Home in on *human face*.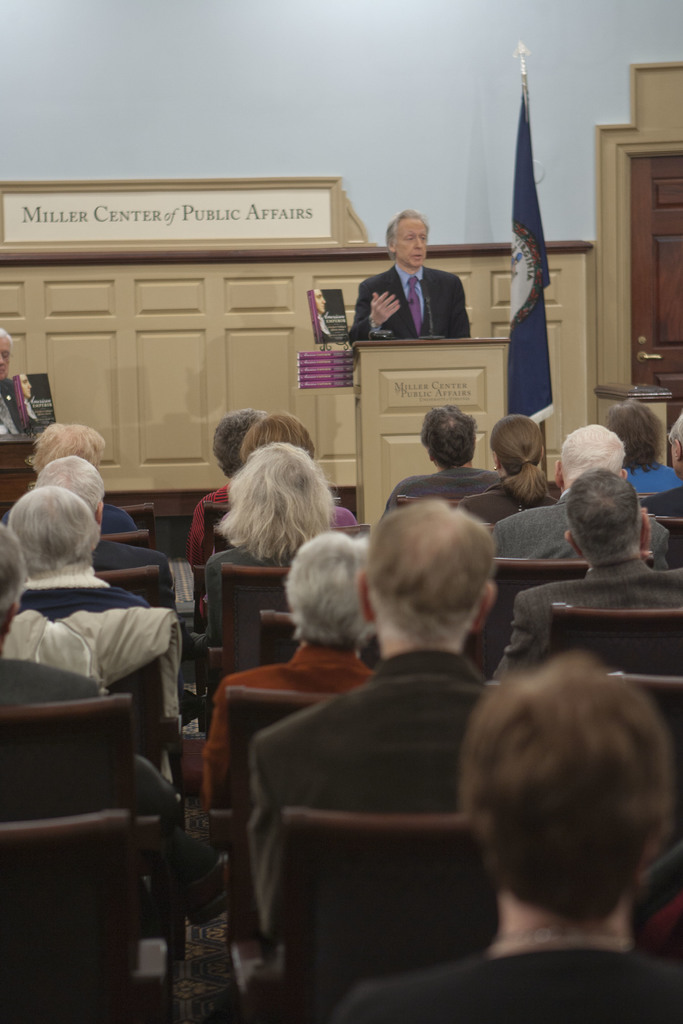
Homed in at 393,213,432,267.
